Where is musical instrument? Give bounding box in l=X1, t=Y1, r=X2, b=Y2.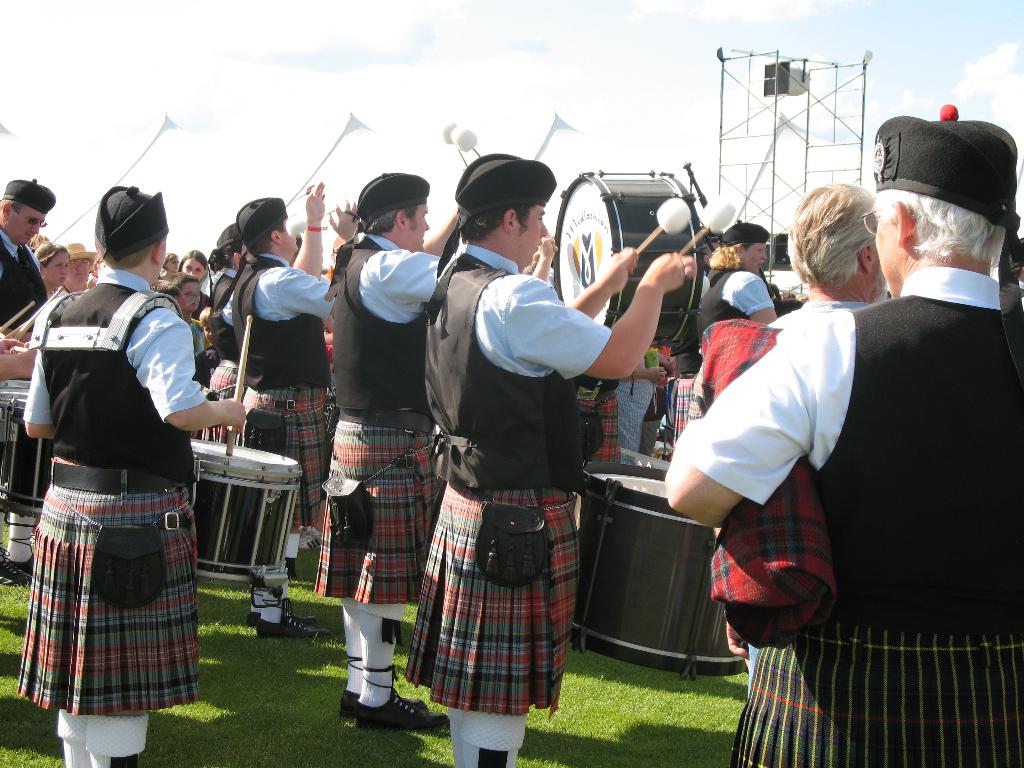
l=0, t=285, r=60, b=528.
